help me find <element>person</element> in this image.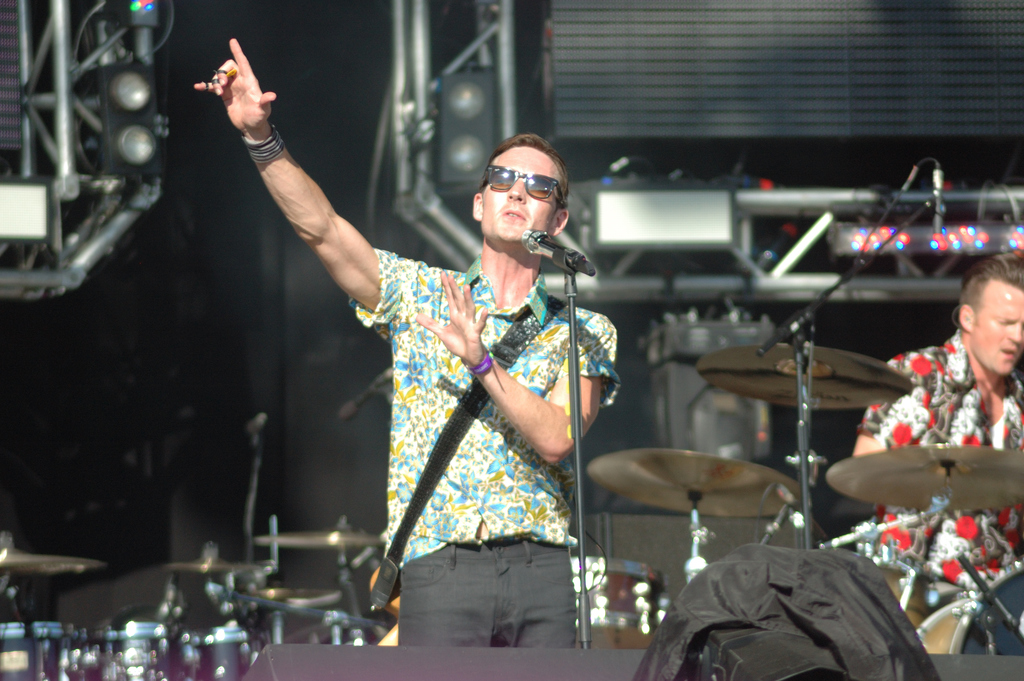
Found it: 240 62 616 654.
